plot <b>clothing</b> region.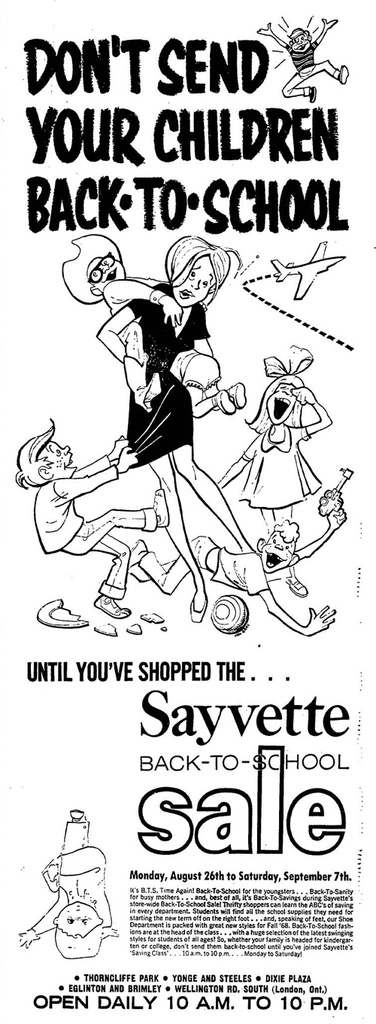
Plotted at (32,475,151,598).
